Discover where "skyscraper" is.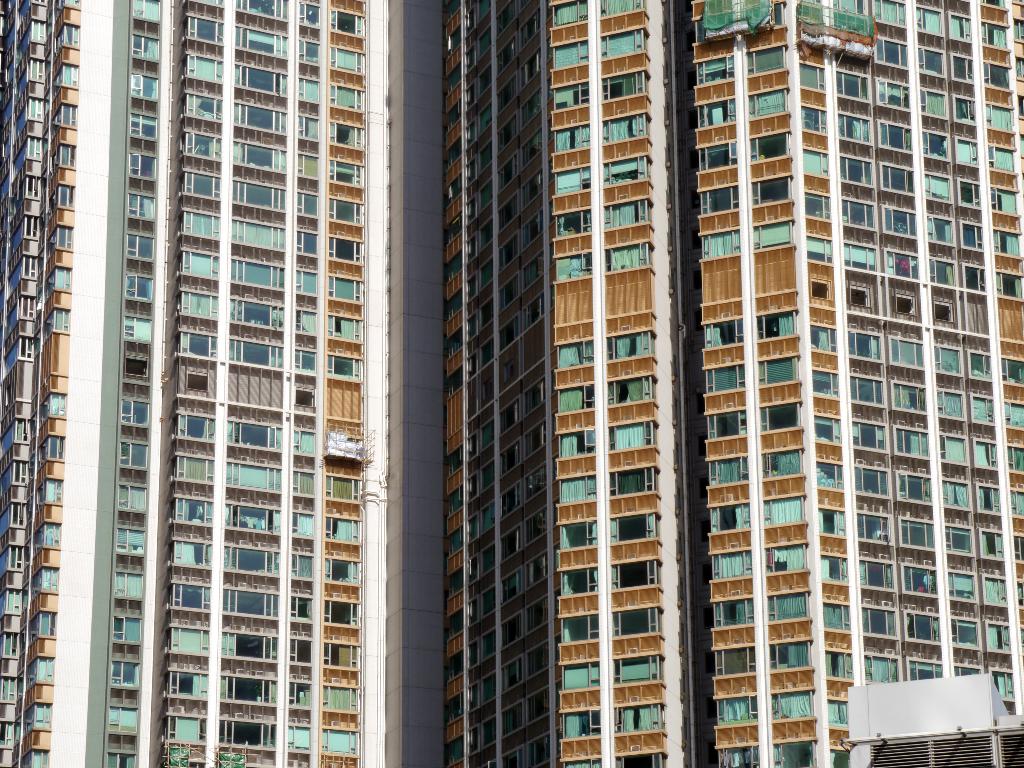
Discovered at 0,3,593,767.
